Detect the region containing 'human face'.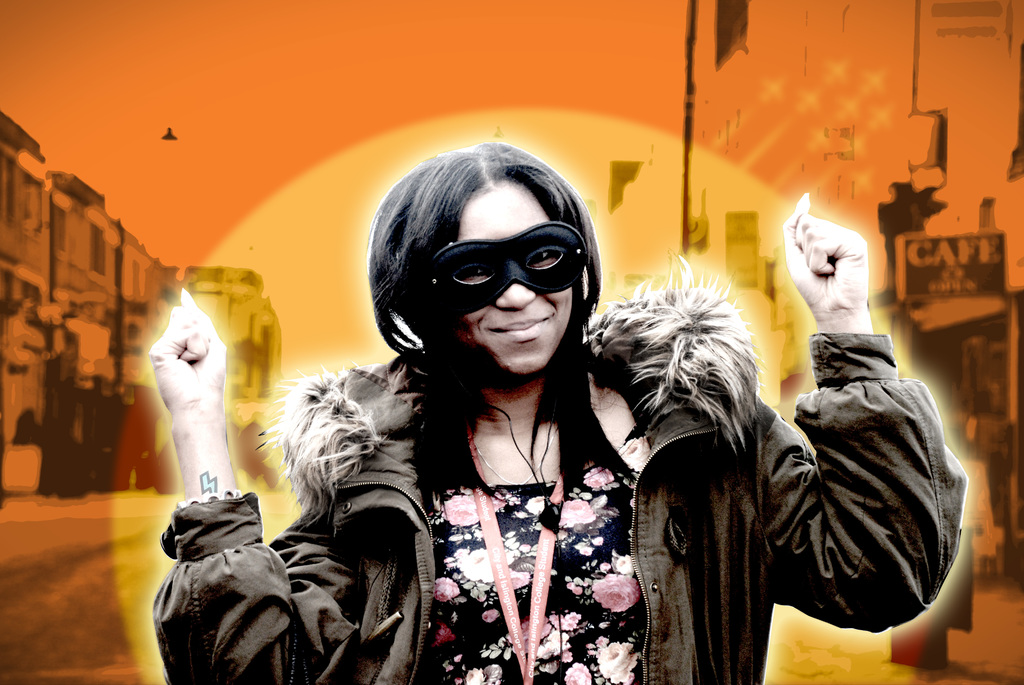
bbox=(457, 183, 575, 373).
